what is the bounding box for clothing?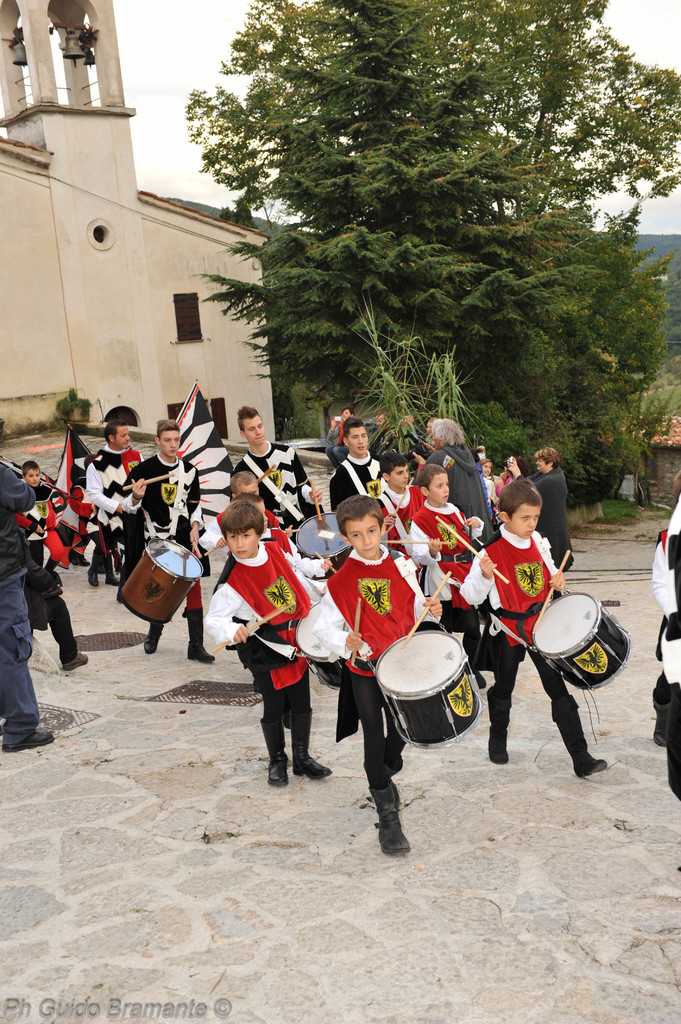
[124, 461, 204, 621].
